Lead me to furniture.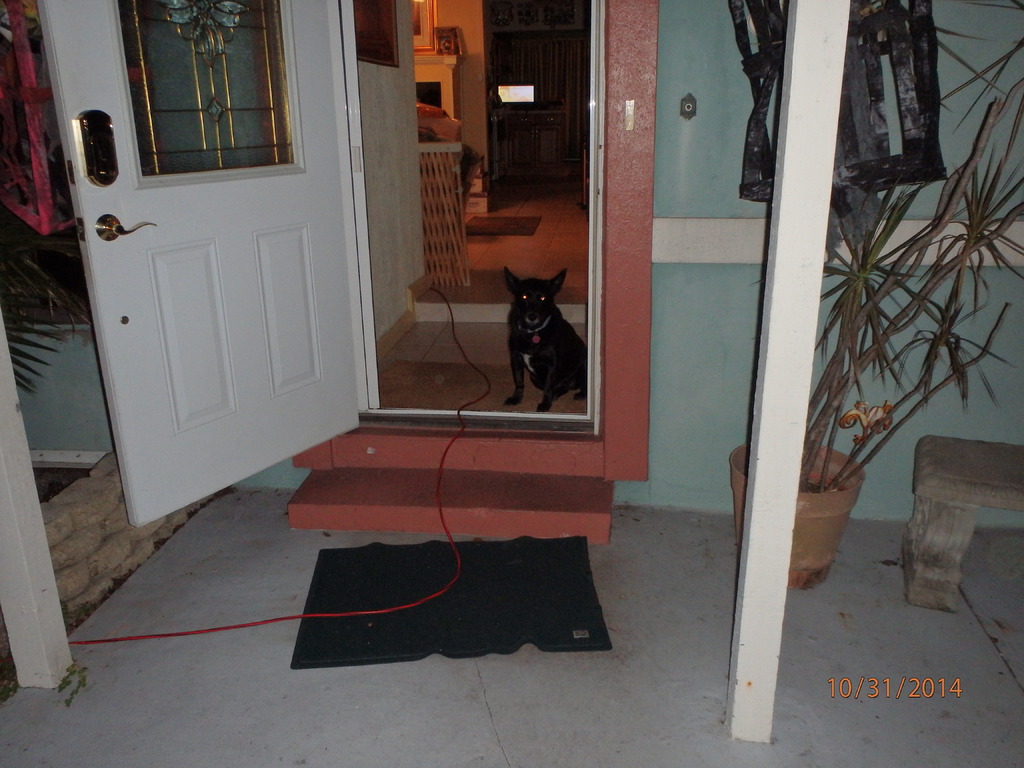
Lead to box(906, 437, 1023, 610).
